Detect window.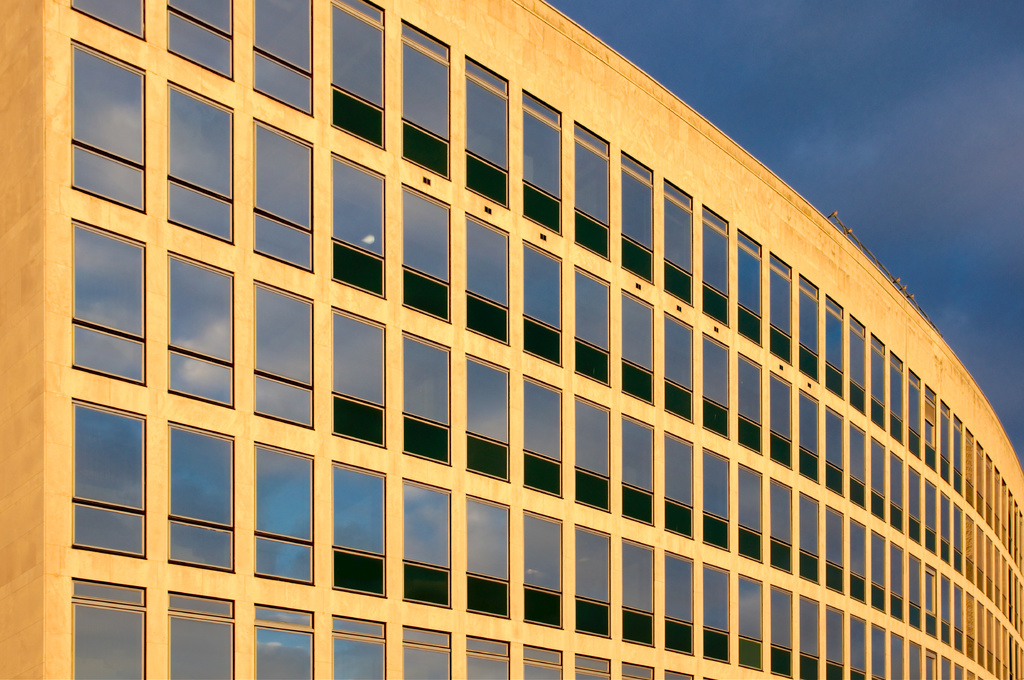
Detected at BBox(908, 464, 924, 549).
